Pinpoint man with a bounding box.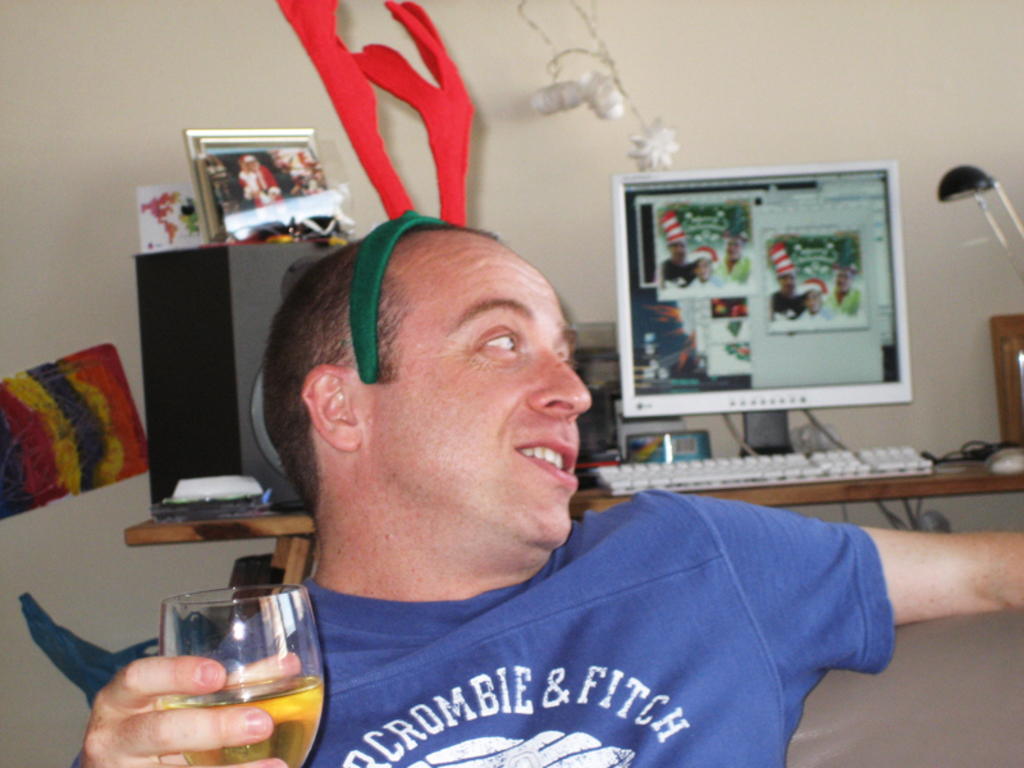
{"left": 718, "top": 230, "right": 750, "bottom": 284}.
